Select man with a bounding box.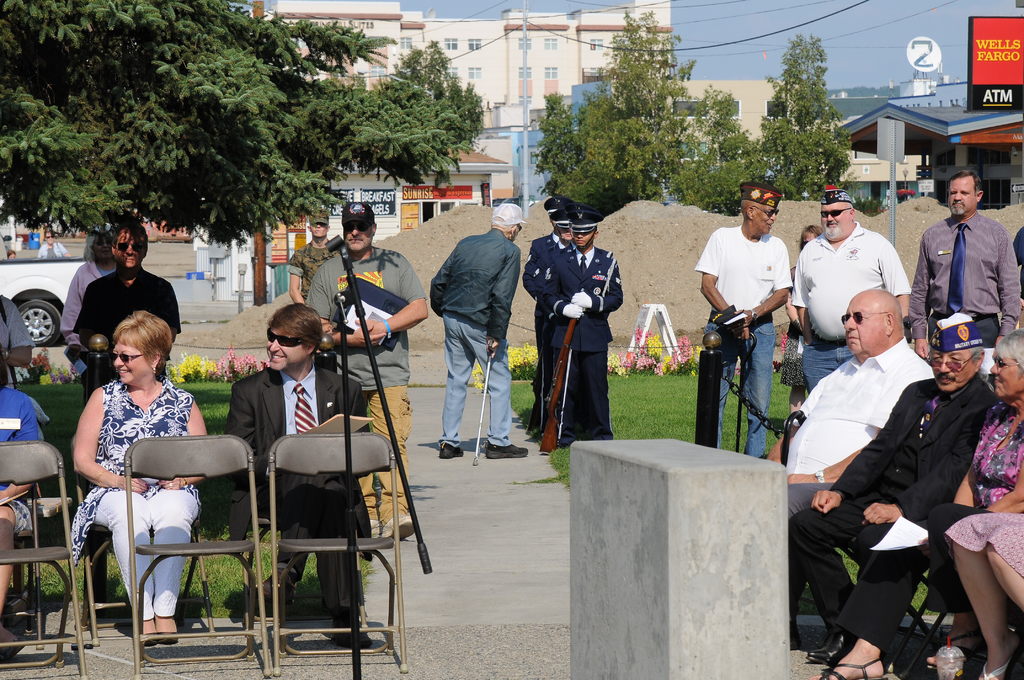
x1=761, y1=282, x2=935, y2=651.
